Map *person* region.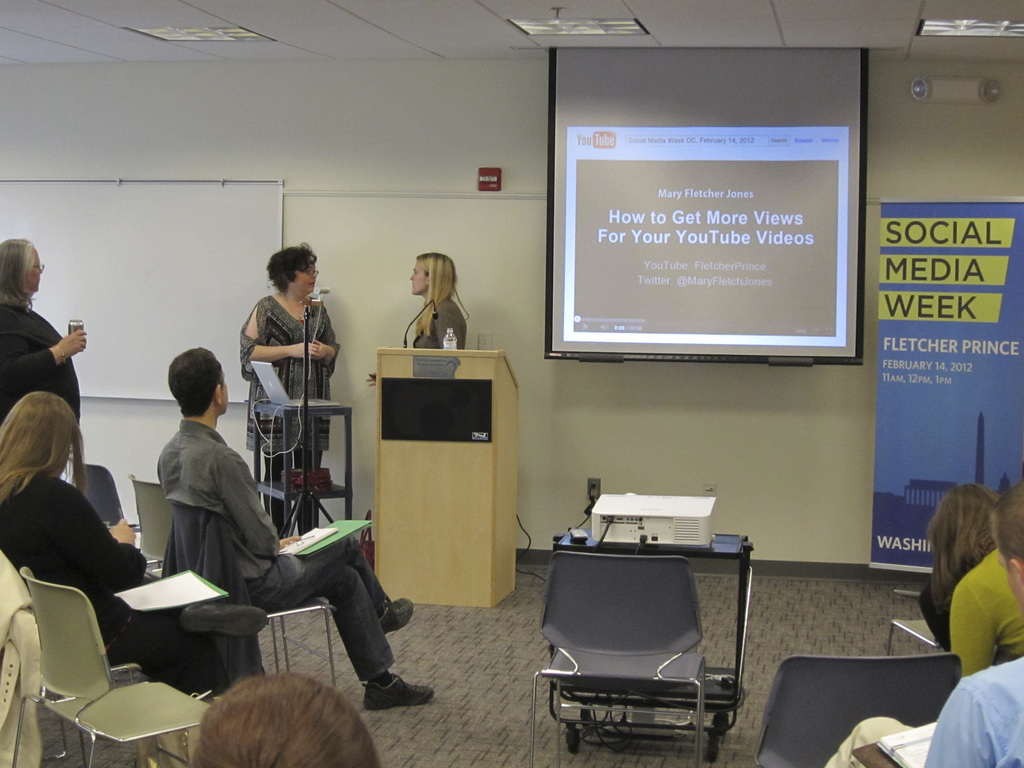
Mapped to (x1=1, y1=378, x2=289, y2=684).
